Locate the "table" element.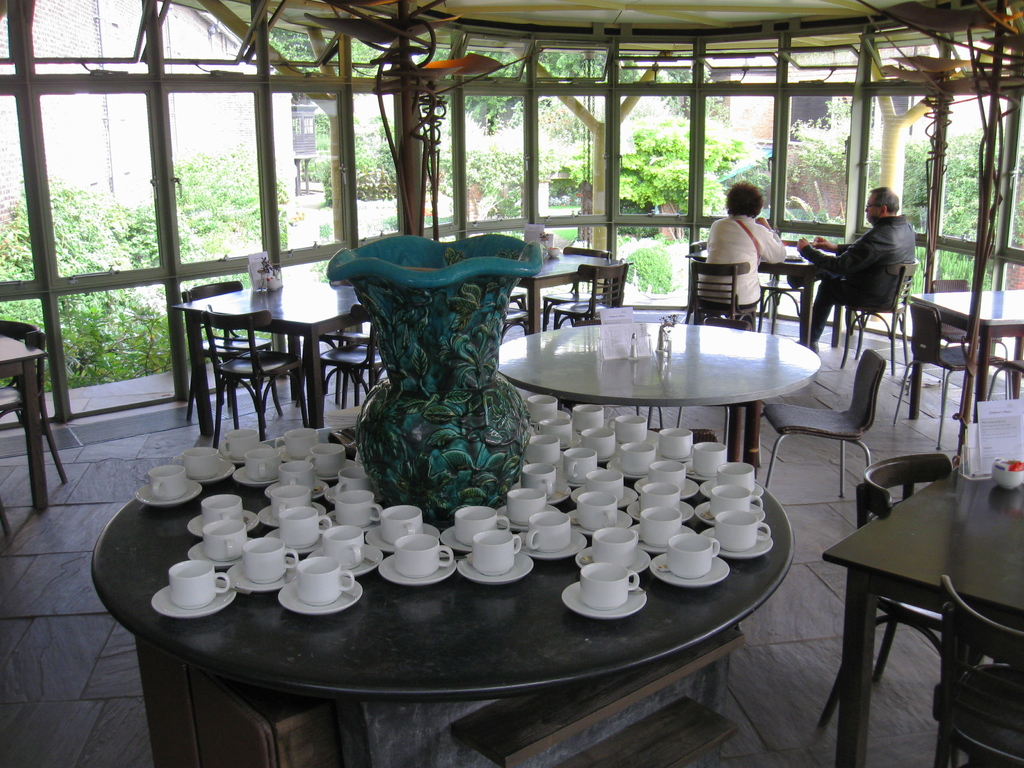
Element bbox: [0, 330, 49, 514].
